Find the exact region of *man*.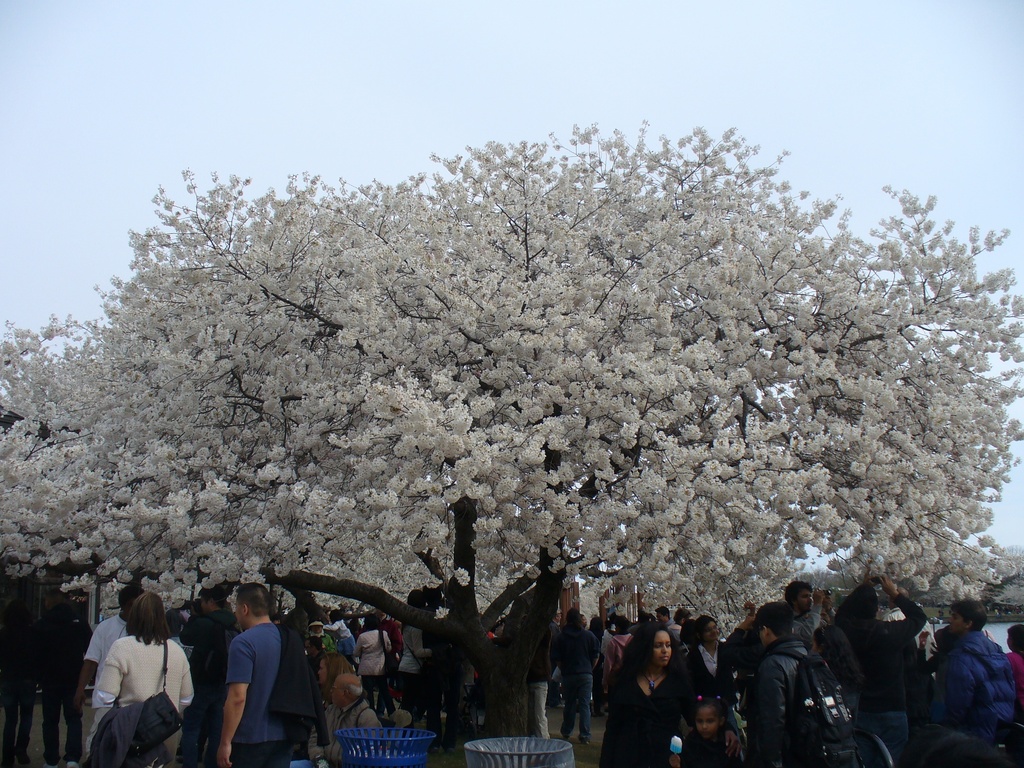
Exact region: bbox=(301, 671, 385, 767).
